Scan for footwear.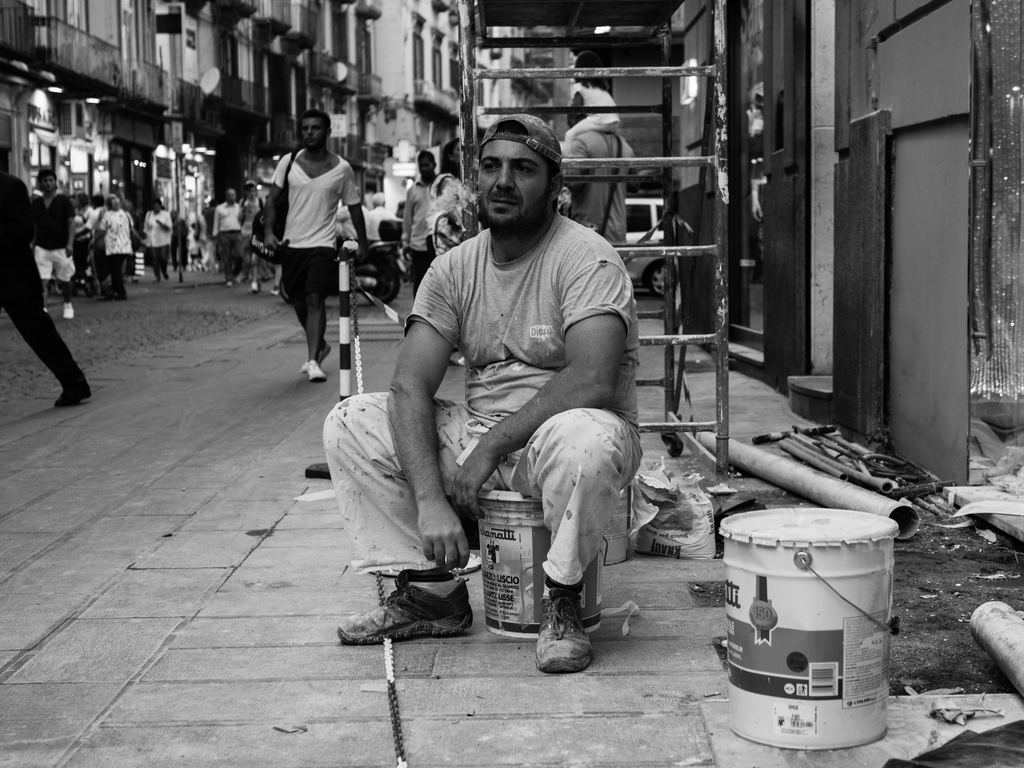
Scan result: select_region(52, 388, 95, 407).
